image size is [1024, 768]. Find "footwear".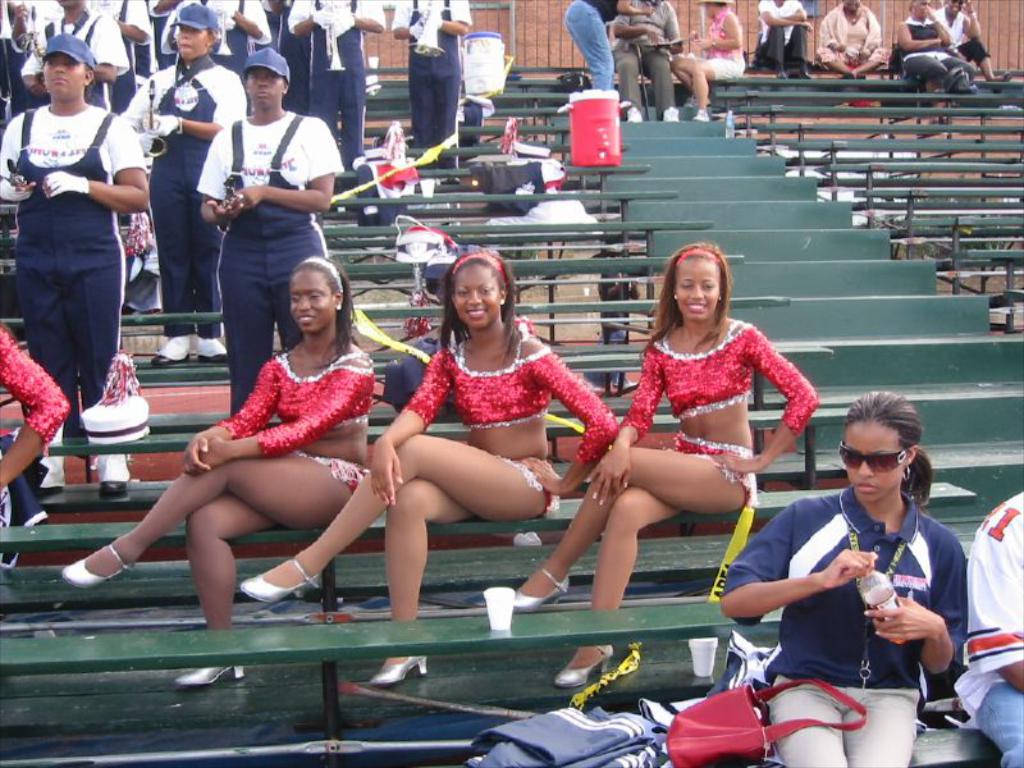
[left=660, top=104, right=685, bottom=123].
